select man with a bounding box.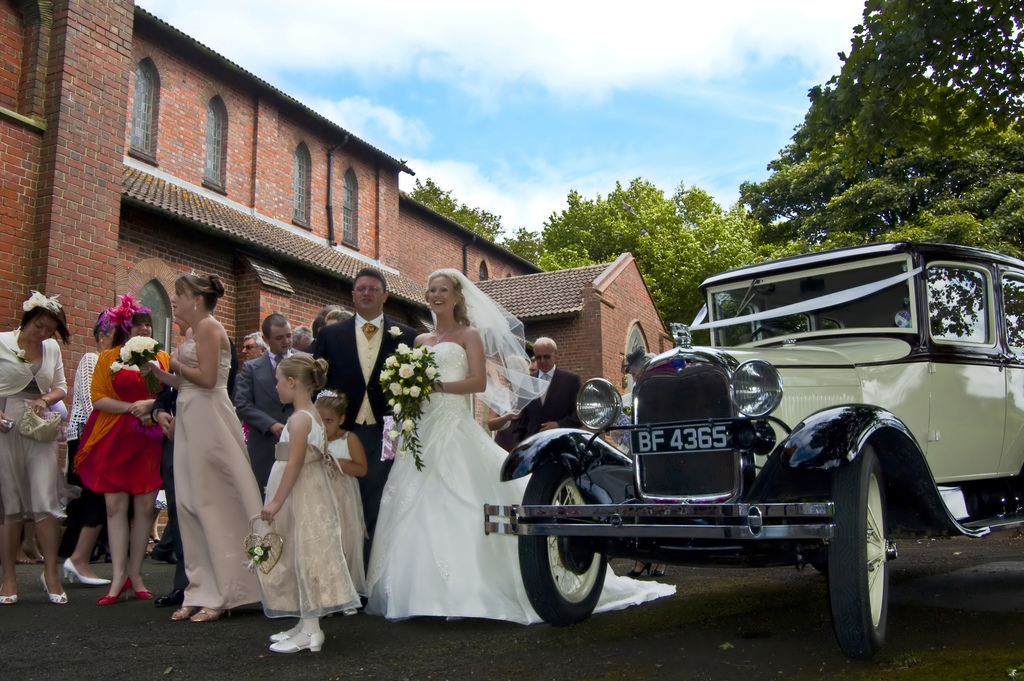
rect(308, 265, 420, 614).
